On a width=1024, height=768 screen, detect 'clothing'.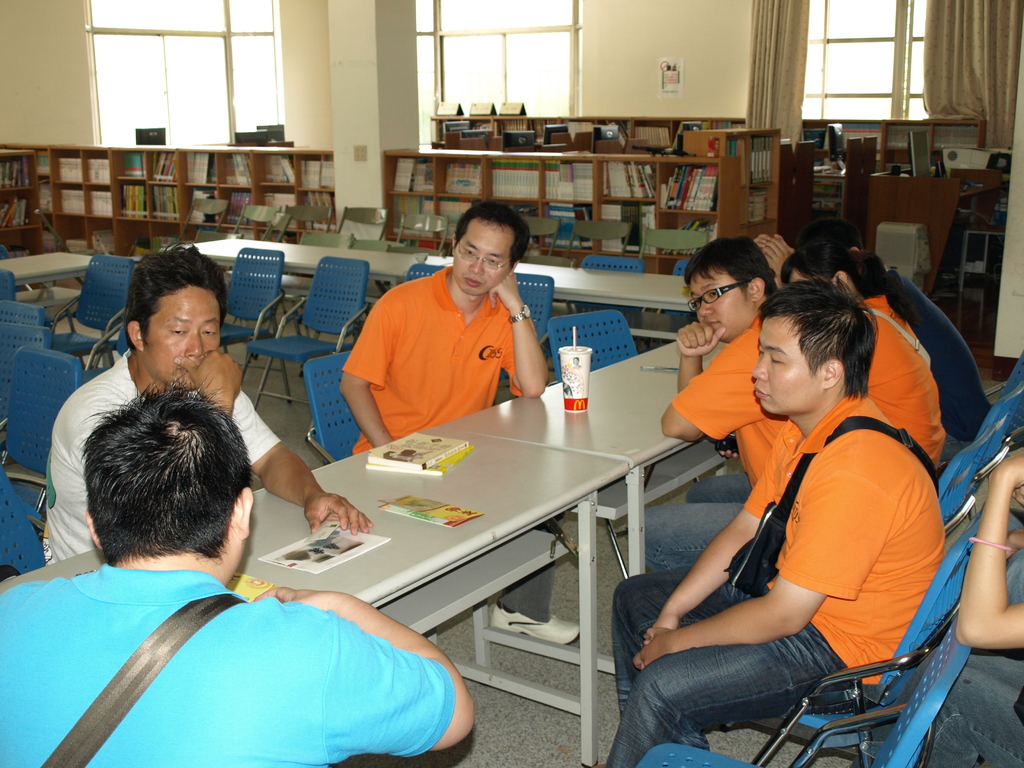
{"x1": 1007, "y1": 509, "x2": 1023, "y2": 605}.
